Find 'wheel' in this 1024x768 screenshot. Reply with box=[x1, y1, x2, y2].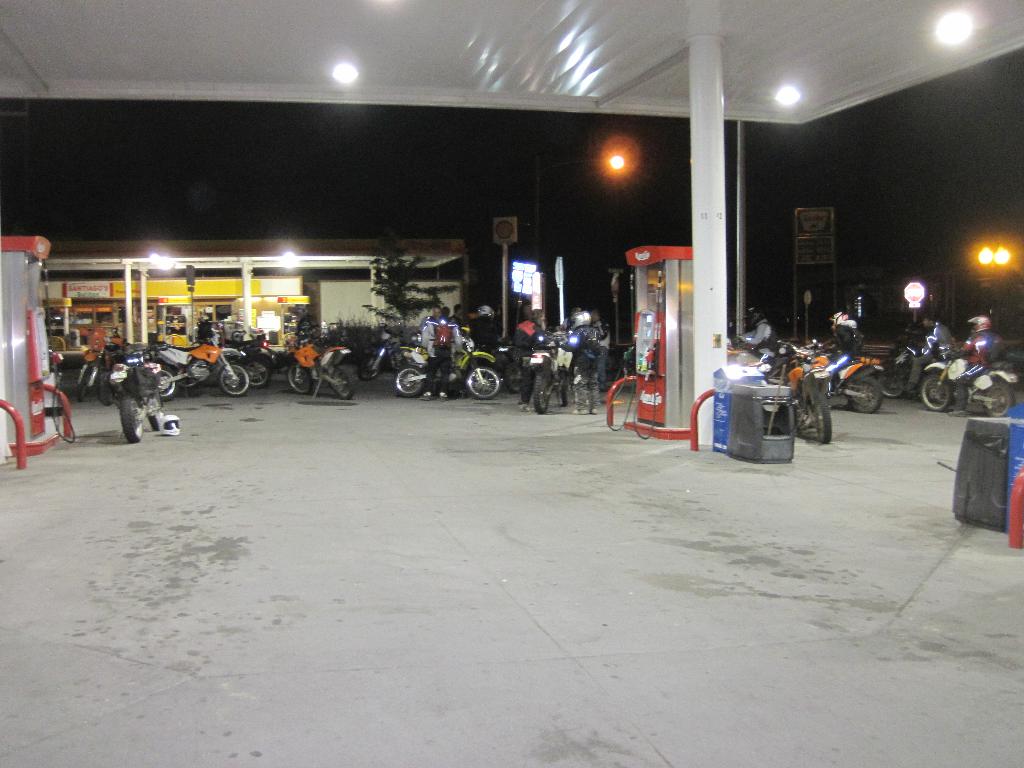
box=[118, 393, 140, 435].
